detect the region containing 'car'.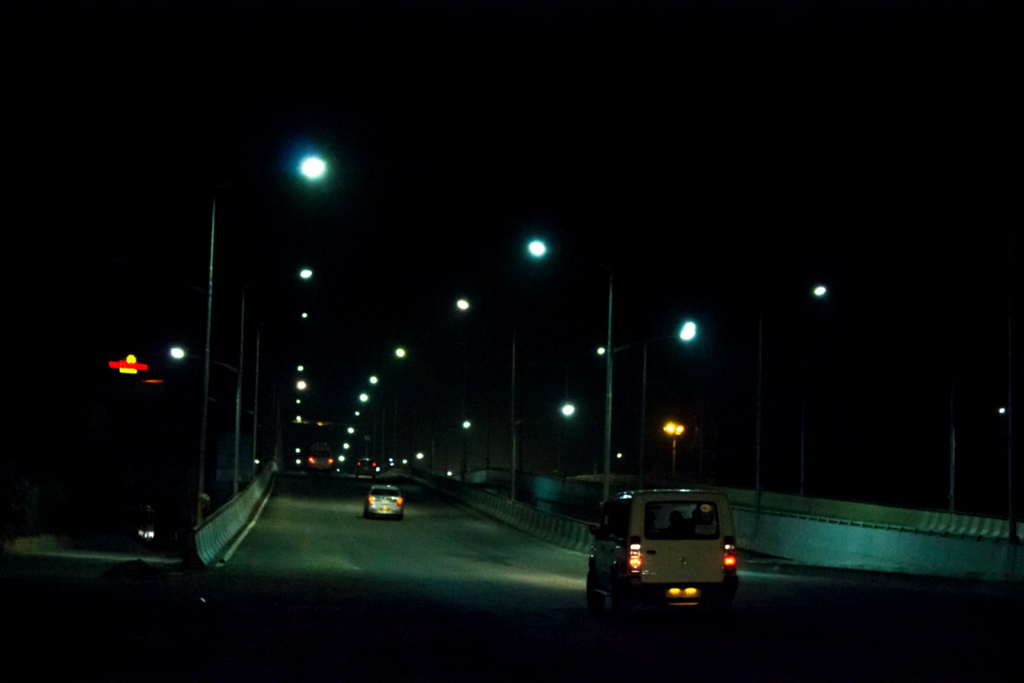
l=367, t=482, r=408, b=525.
